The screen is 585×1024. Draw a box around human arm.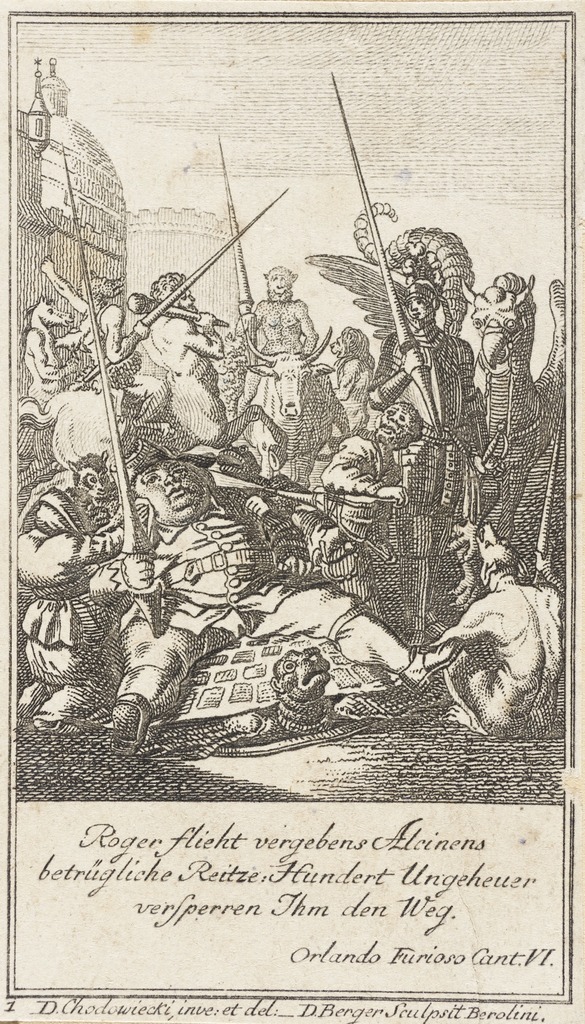
BBox(38, 257, 88, 312).
